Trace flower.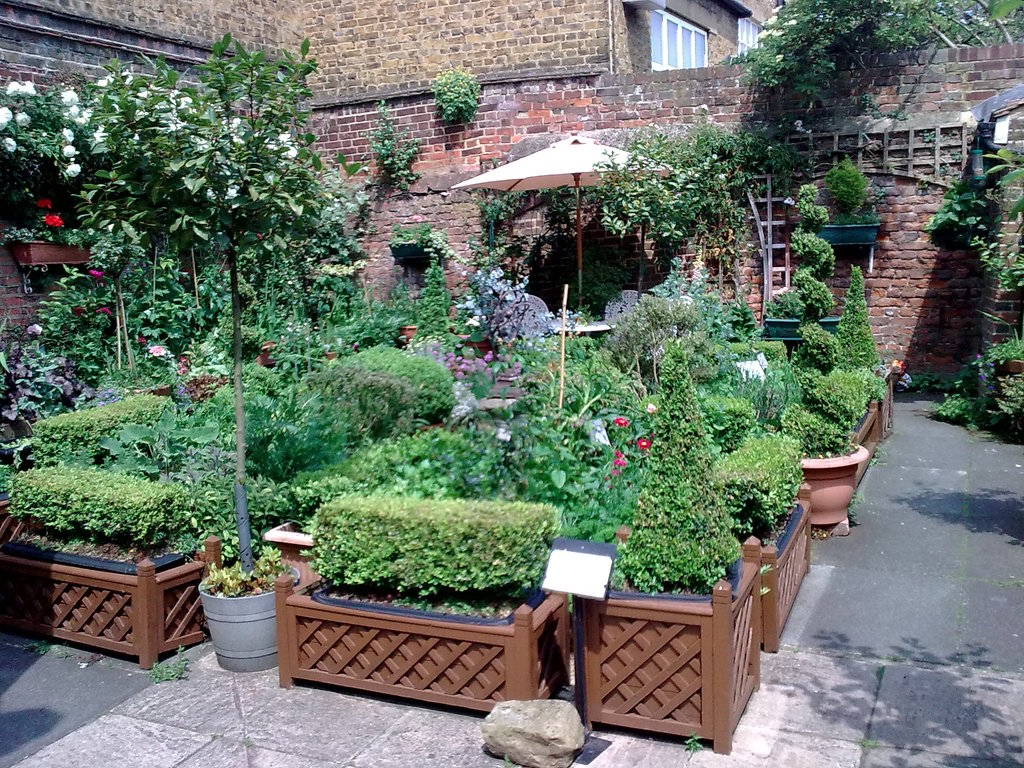
Traced to [x1=636, y1=439, x2=650, y2=450].
